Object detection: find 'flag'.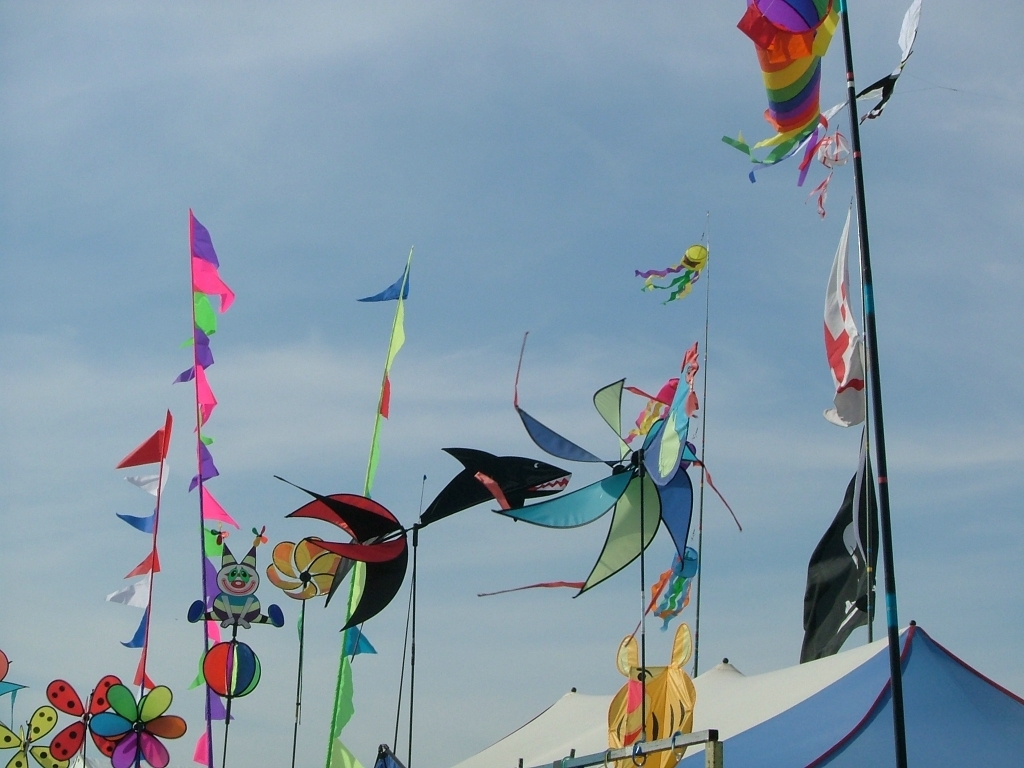
rect(815, 185, 877, 432).
